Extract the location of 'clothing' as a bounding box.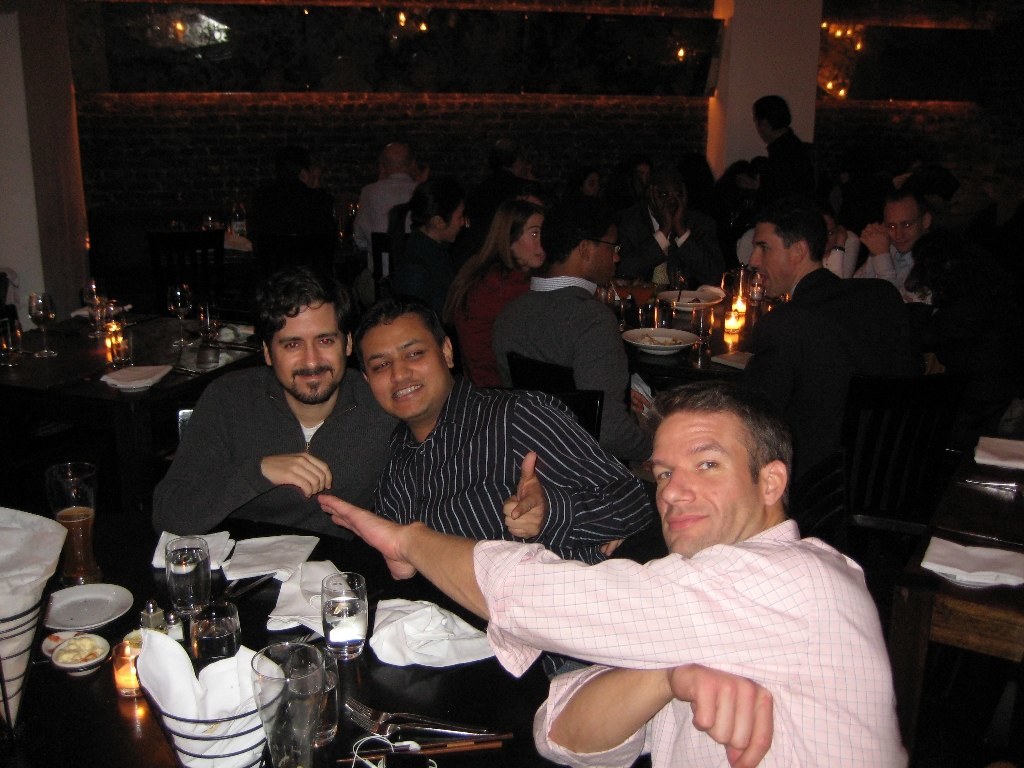
BBox(141, 365, 406, 546).
